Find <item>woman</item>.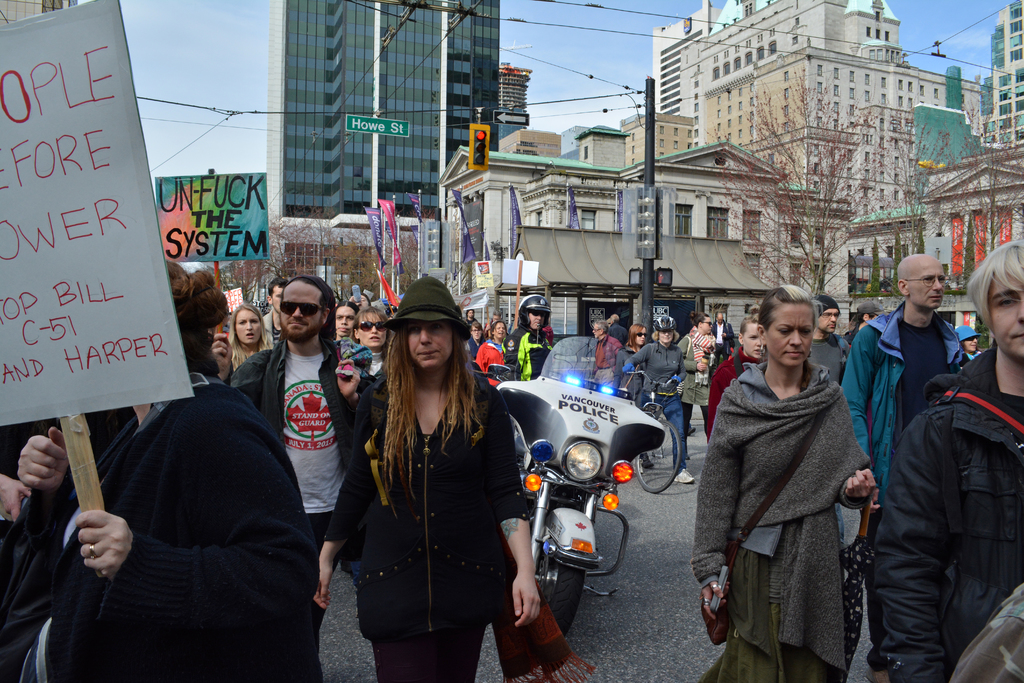
bbox(356, 307, 388, 372).
